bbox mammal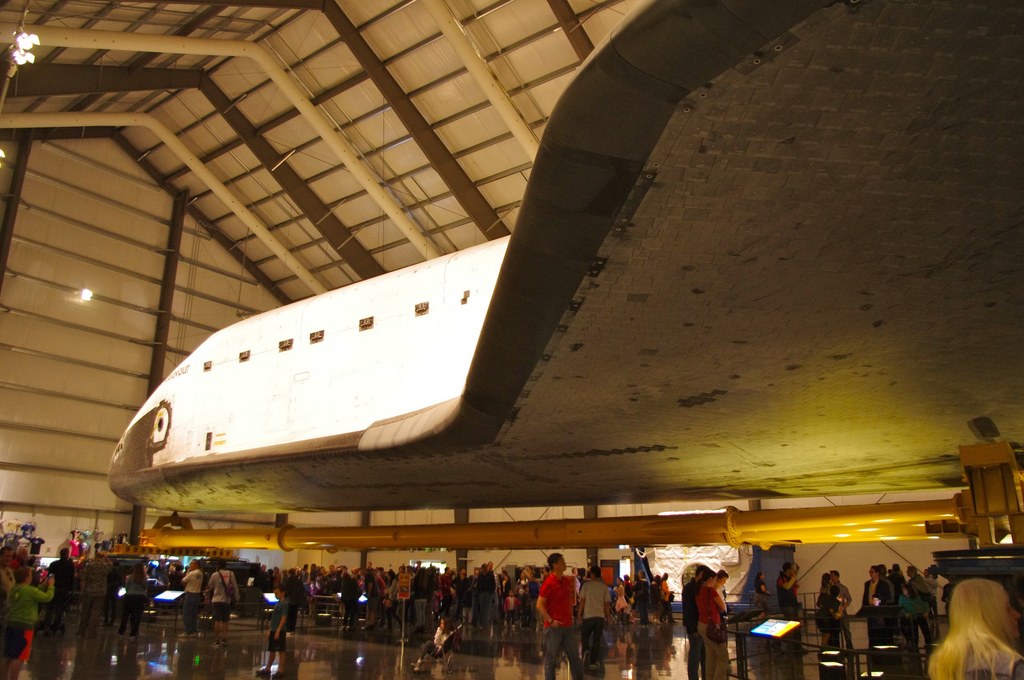
692, 563, 731, 676
